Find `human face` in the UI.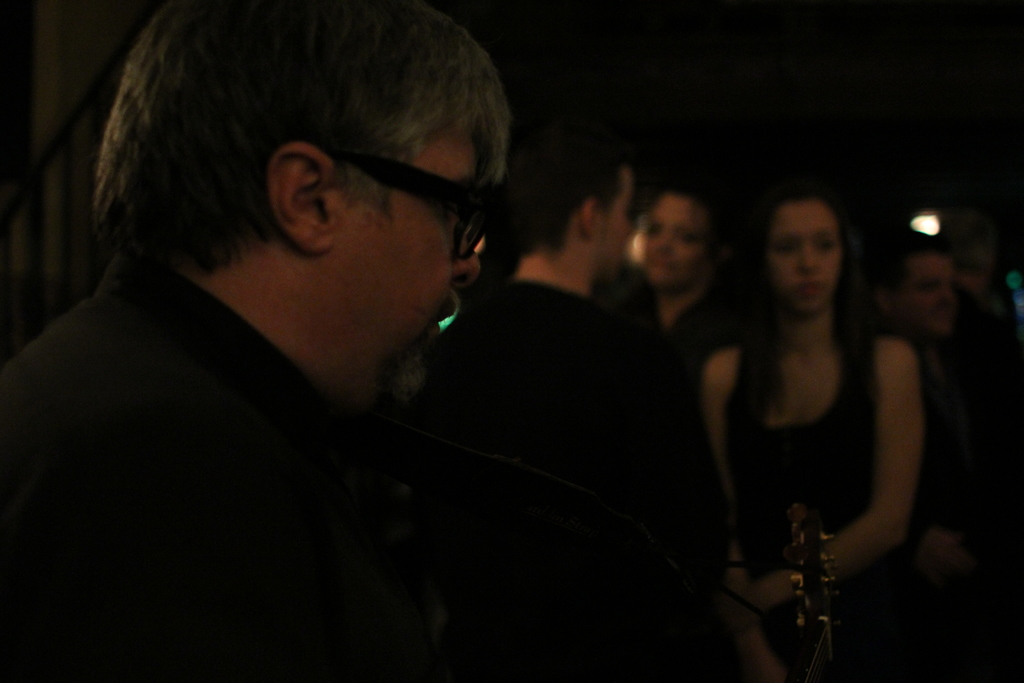
UI element at (639, 192, 710, 288).
